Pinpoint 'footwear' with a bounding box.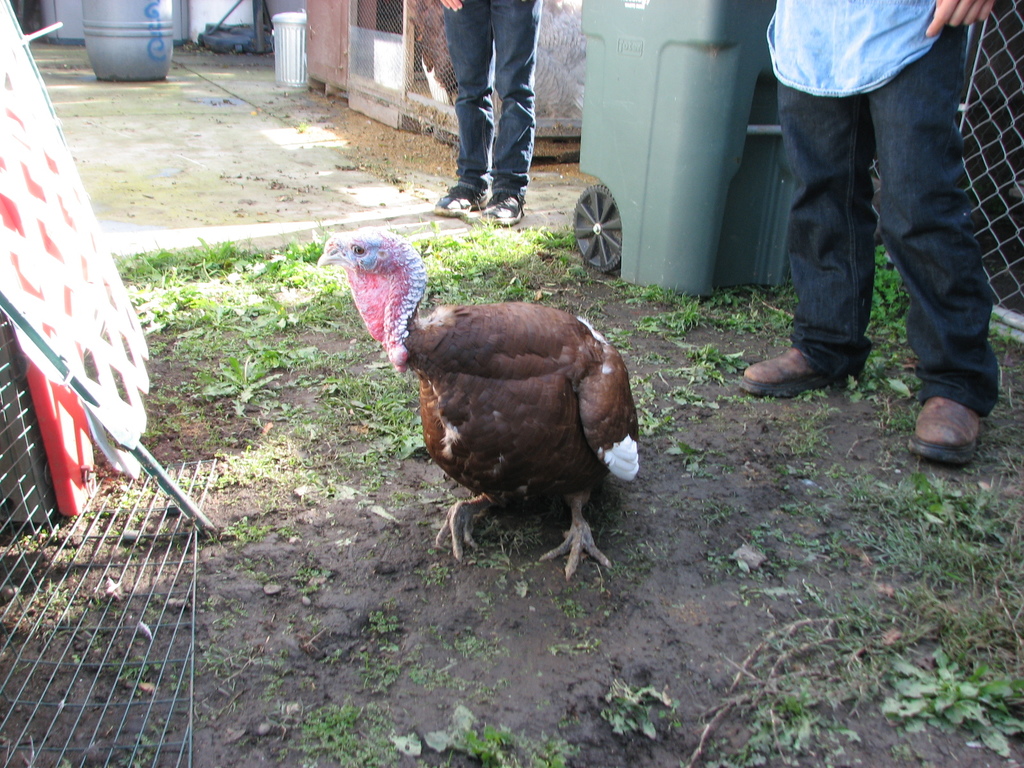
crop(909, 402, 980, 464).
